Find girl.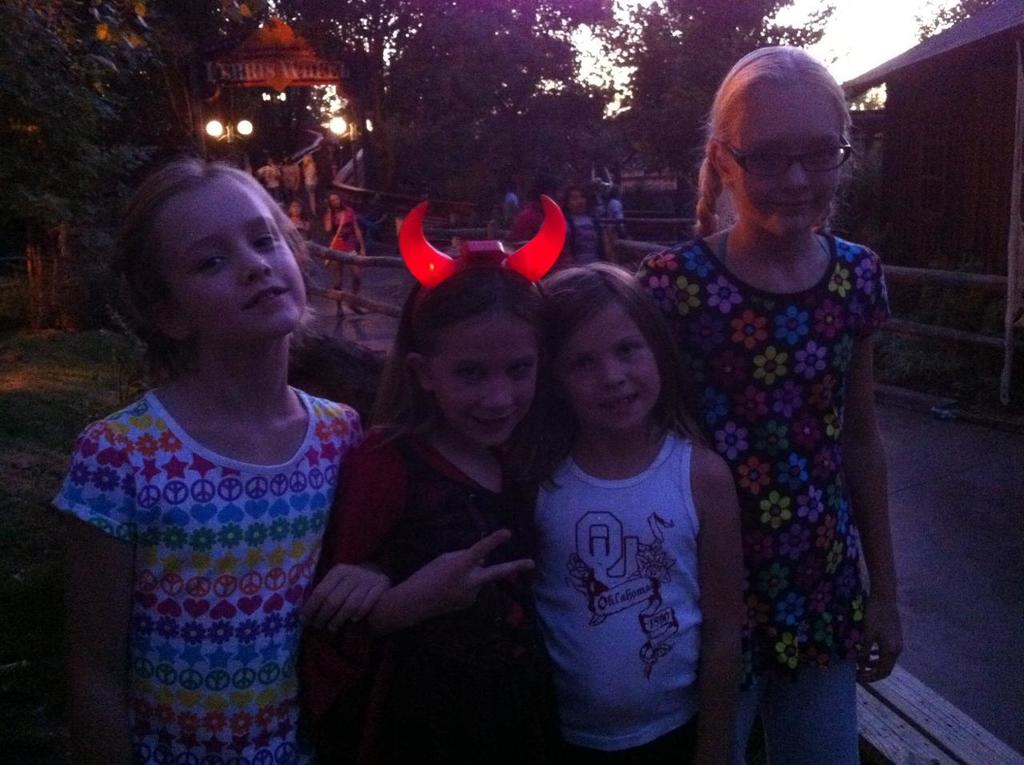
<bbox>626, 42, 906, 764</bbox>.
